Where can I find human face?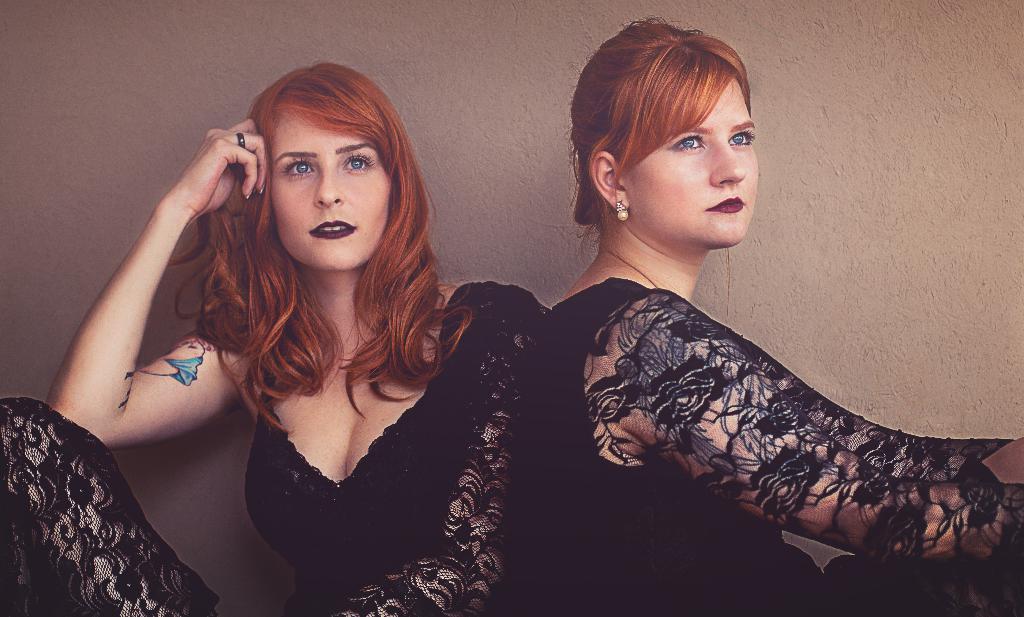
You can find it at [269, 104, 392, 274].
